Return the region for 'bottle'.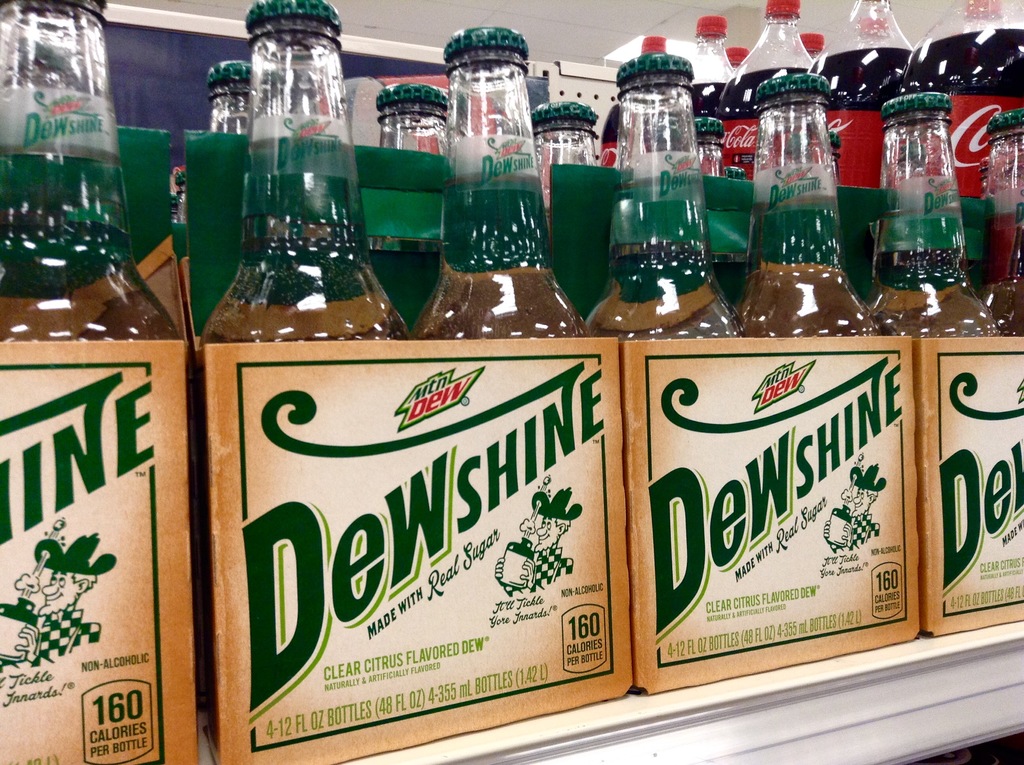
x1=901, y1=0, x2=1023, y2=197.
